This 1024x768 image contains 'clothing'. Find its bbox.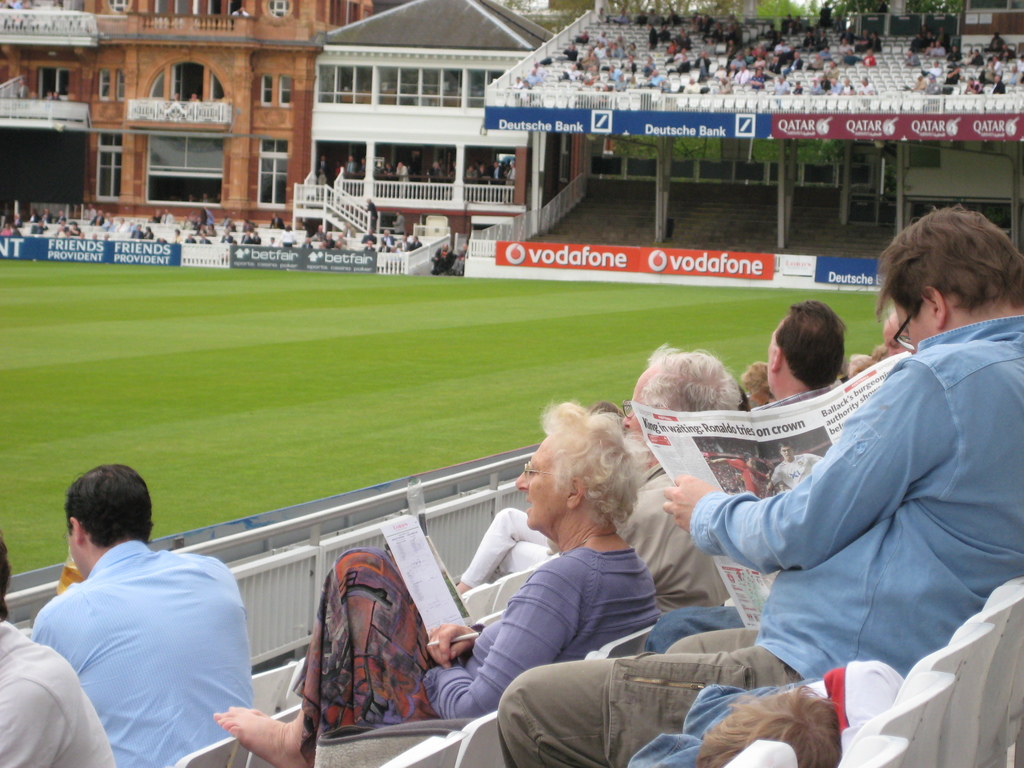
{"left": 27, "top": 209, "right": 40, "bottom": 222}.
